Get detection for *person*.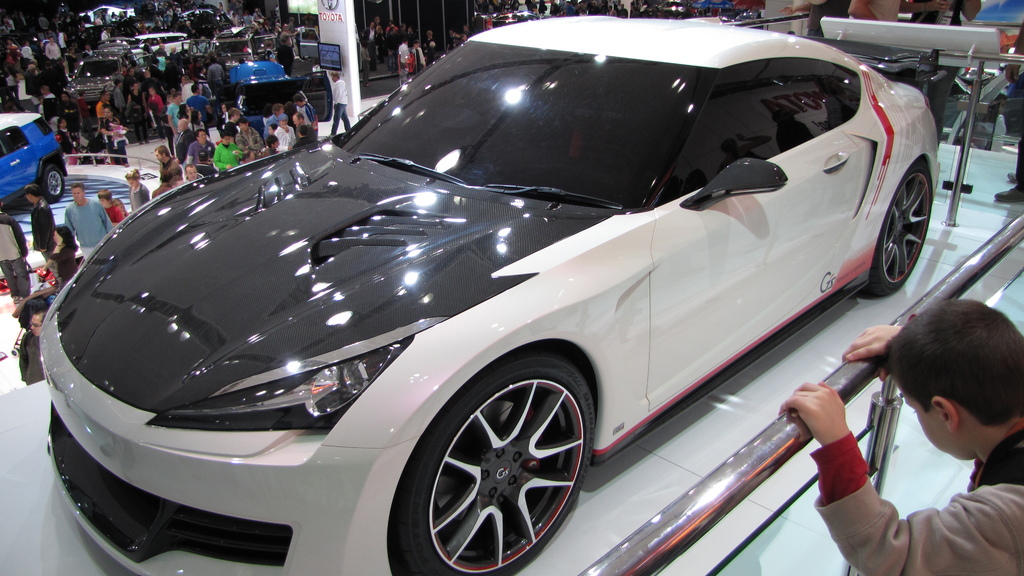
Detection: 17:296:54:388.
